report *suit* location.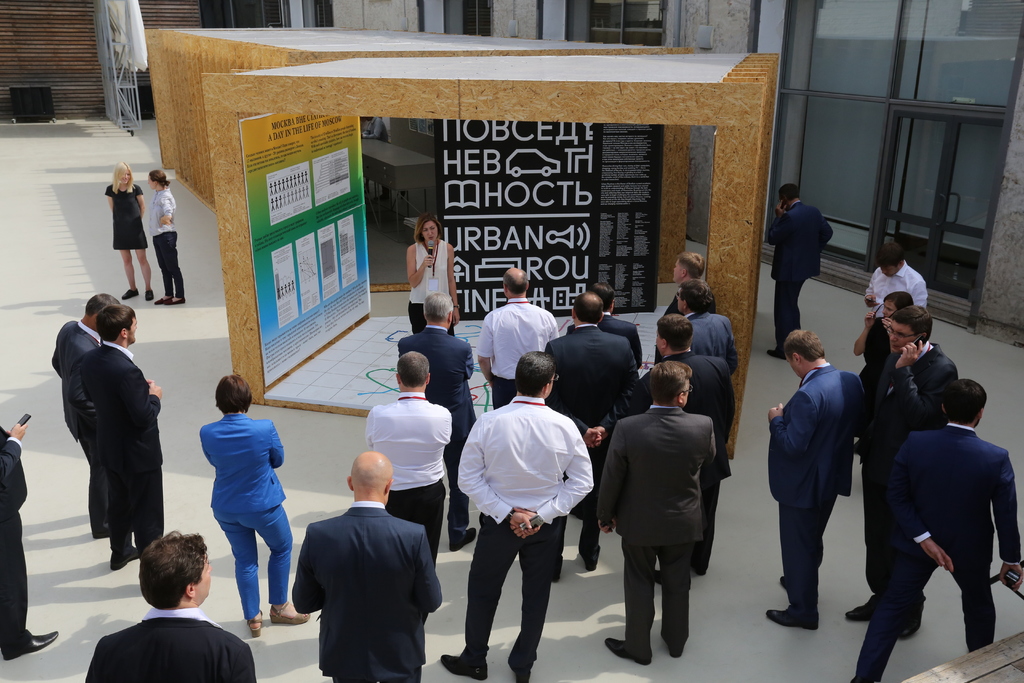
Report: BBox(600, 399, 721, 660).
